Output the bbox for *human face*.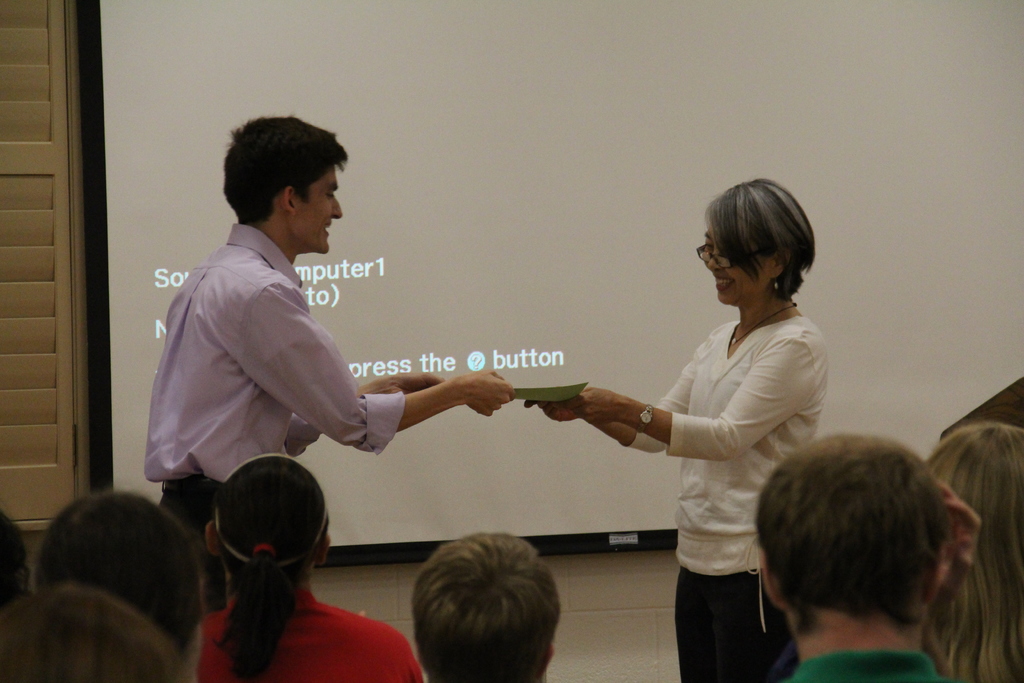
(705, 225, 765, 305).
